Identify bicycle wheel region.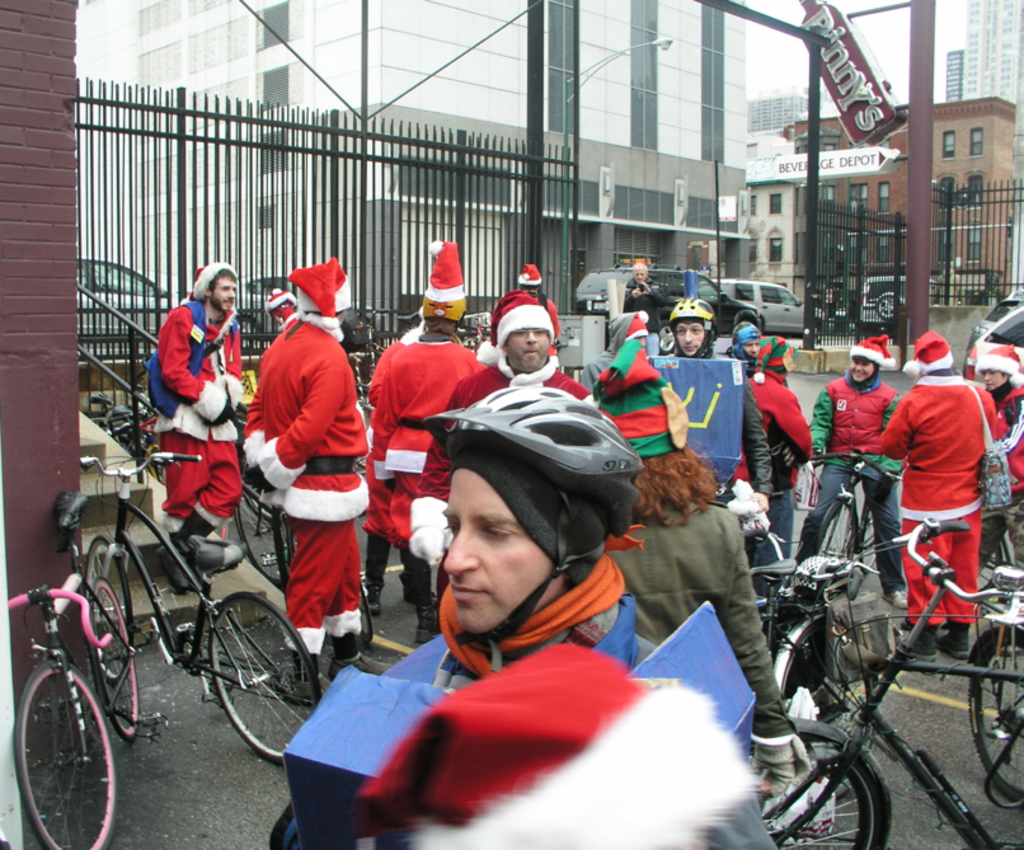
Region: x1=812, y1=496, x2=858, y2=606.
